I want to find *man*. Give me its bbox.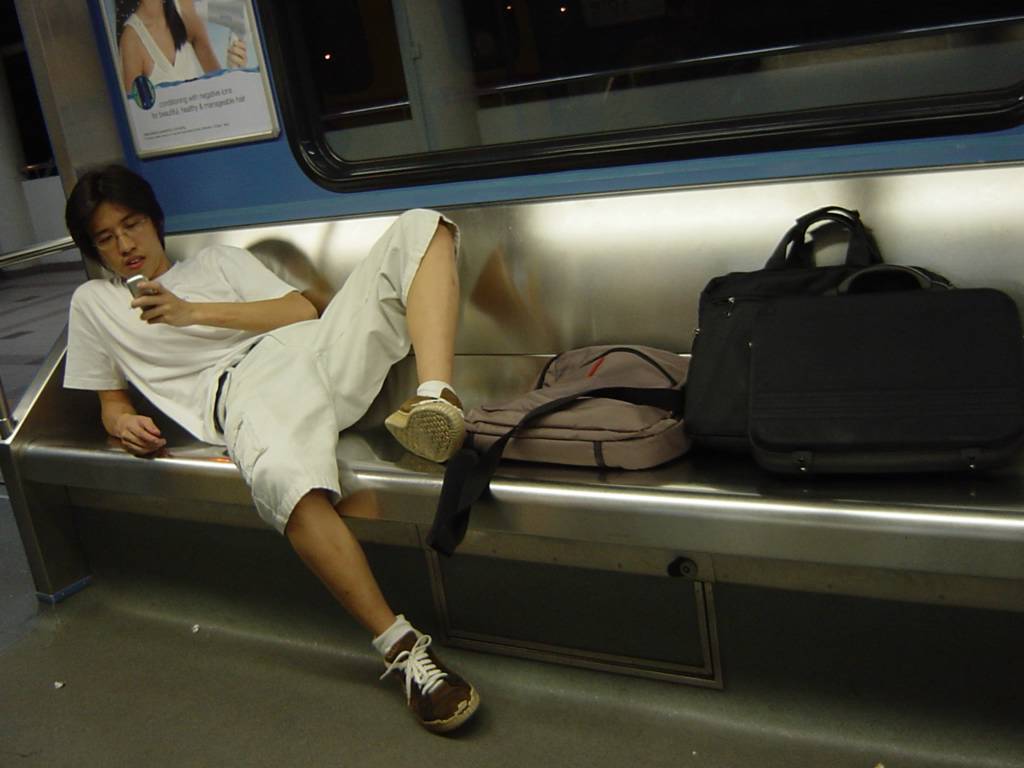
box=[56, 176, 465, 686].
